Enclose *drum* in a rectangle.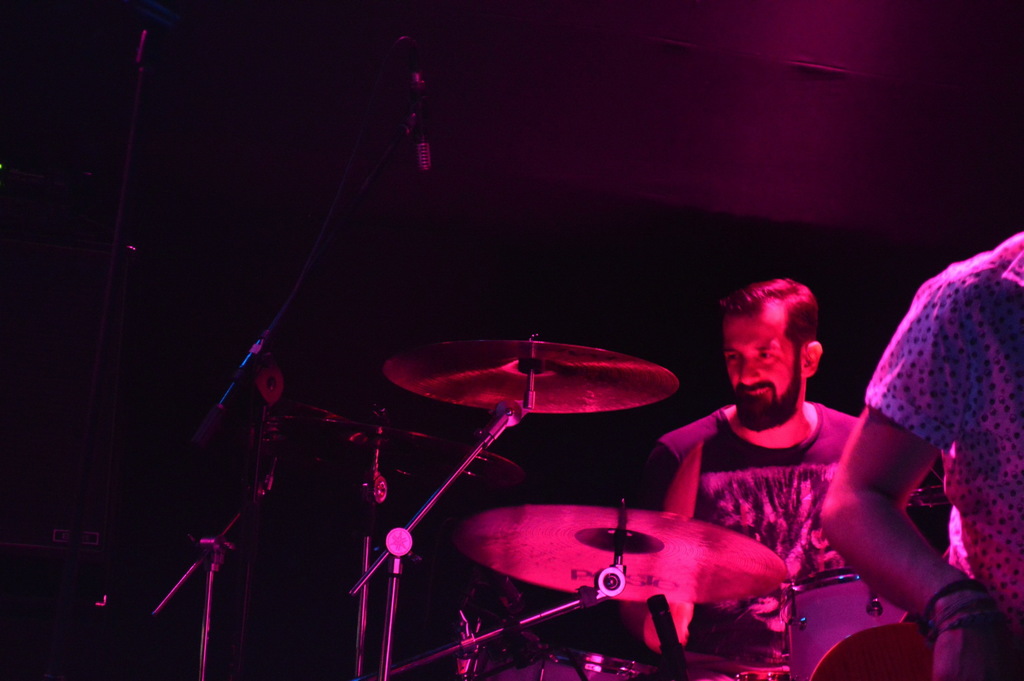
detection(464, 644, 661, 680).
